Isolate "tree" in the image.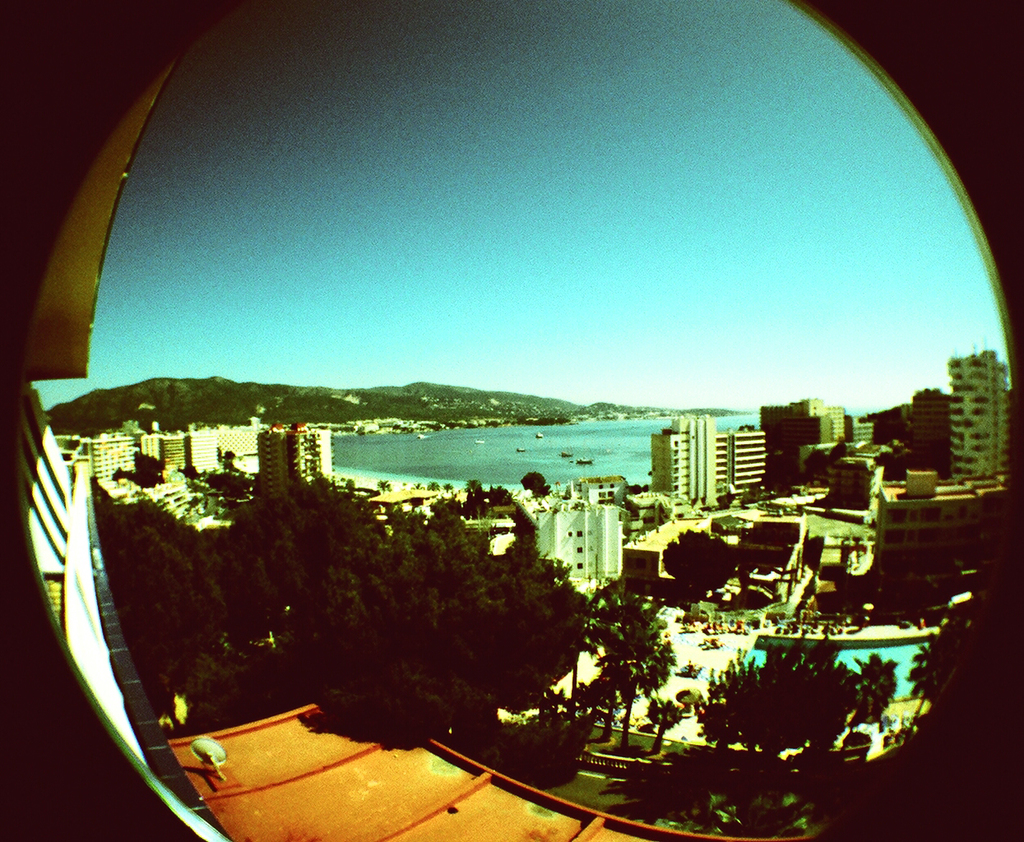
Isolated region: 846:646:906:743.
